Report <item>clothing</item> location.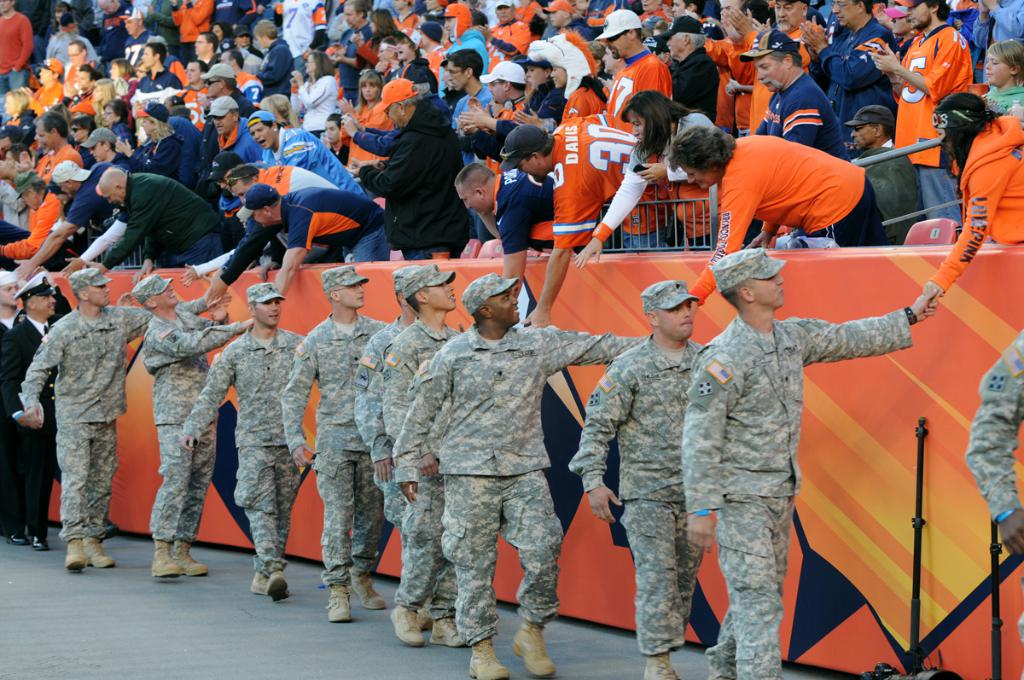
Report: x1=561, y1=337, x2=715, y2=658.
